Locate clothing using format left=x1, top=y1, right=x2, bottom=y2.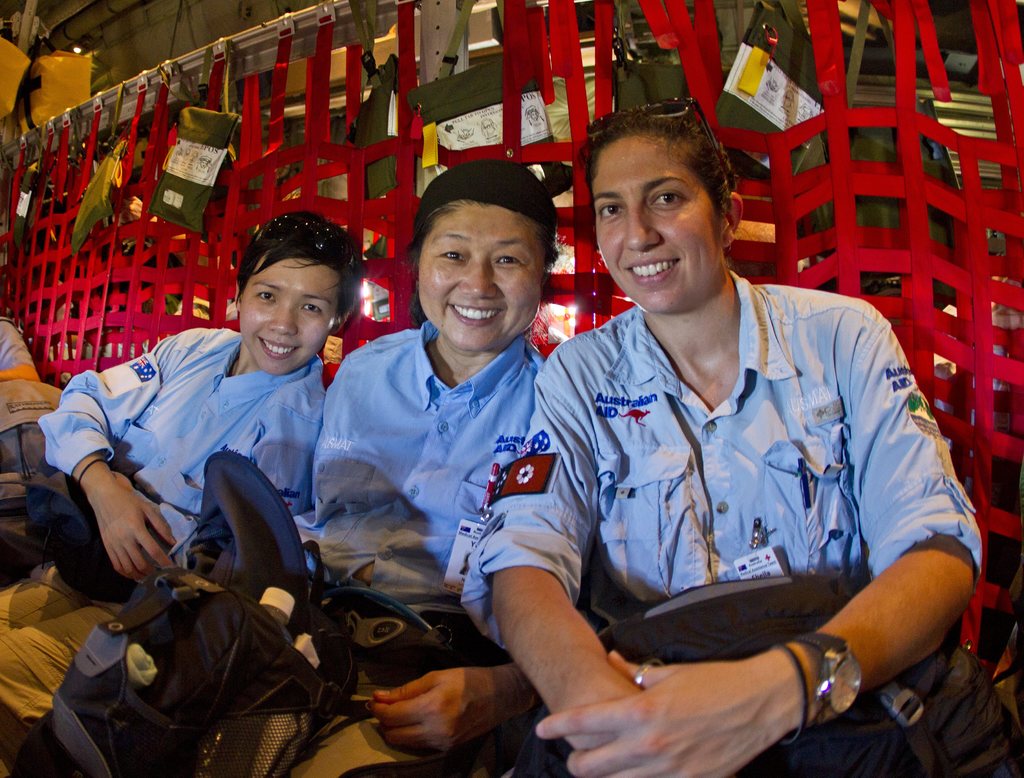
left=209, top=314, right=540, bottom=777.
